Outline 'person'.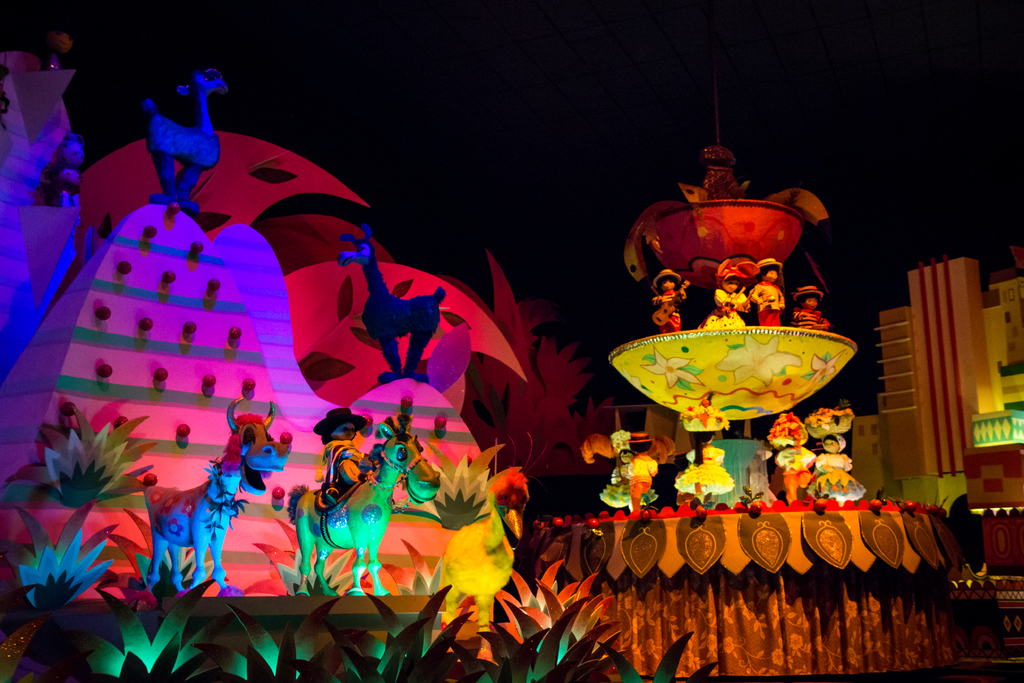
Outline: {"left": 314, "top": 409, "right": 375, "bottom": 490}.
